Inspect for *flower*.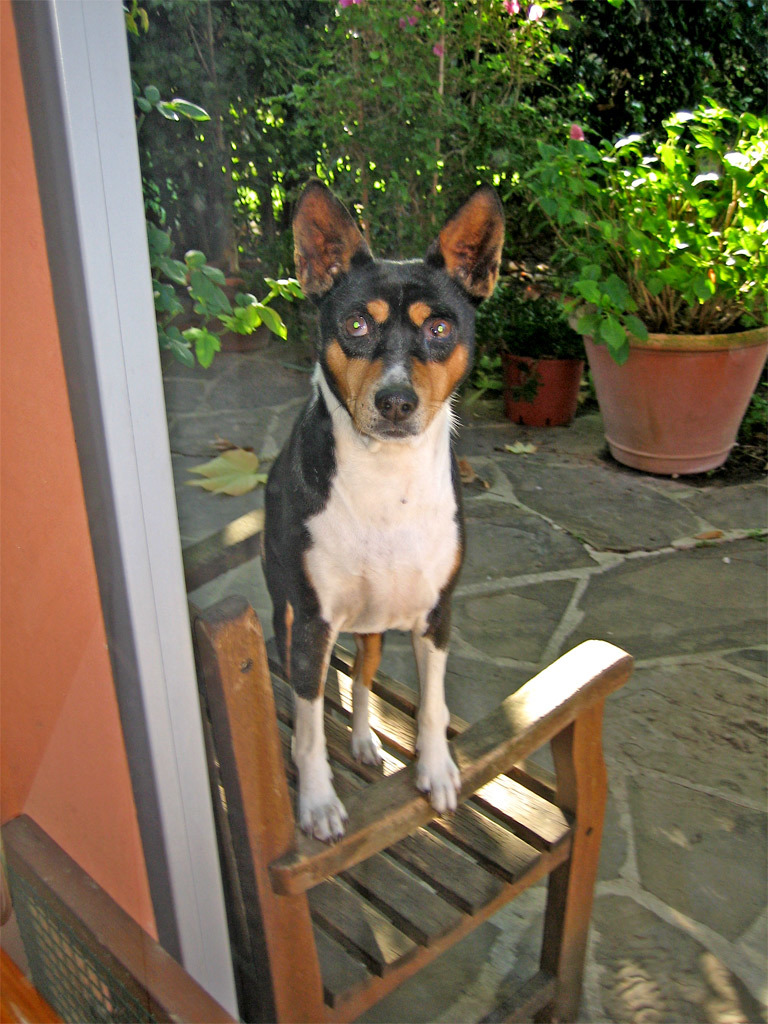
Inspection: [504, 0, 524, 19].
